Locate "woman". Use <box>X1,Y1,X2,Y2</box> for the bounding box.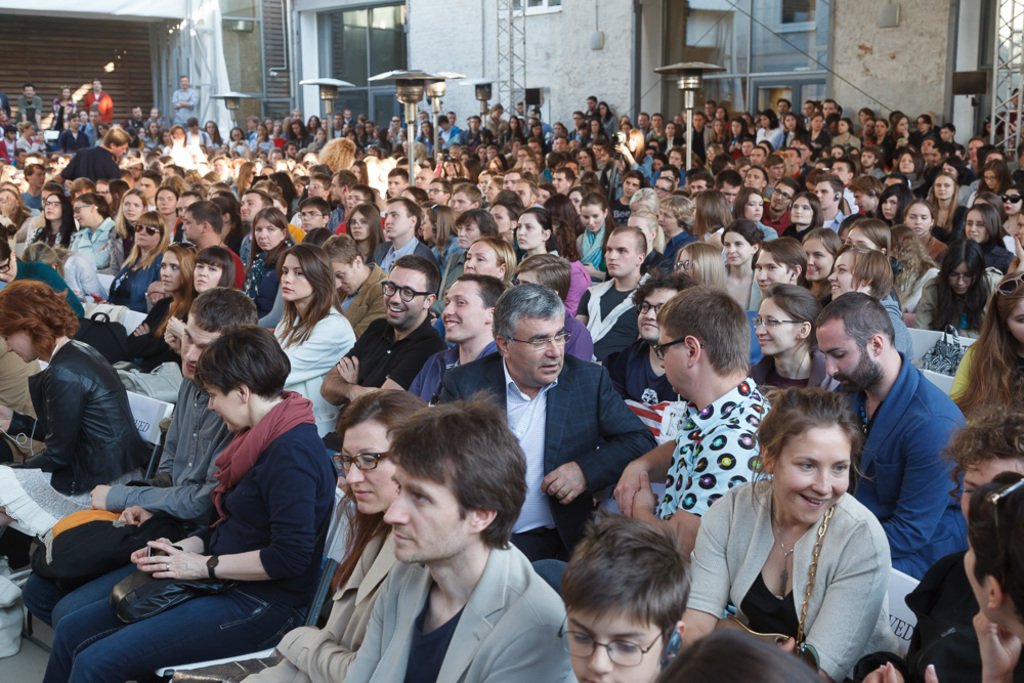
<box>229,161,256,199</box>.
